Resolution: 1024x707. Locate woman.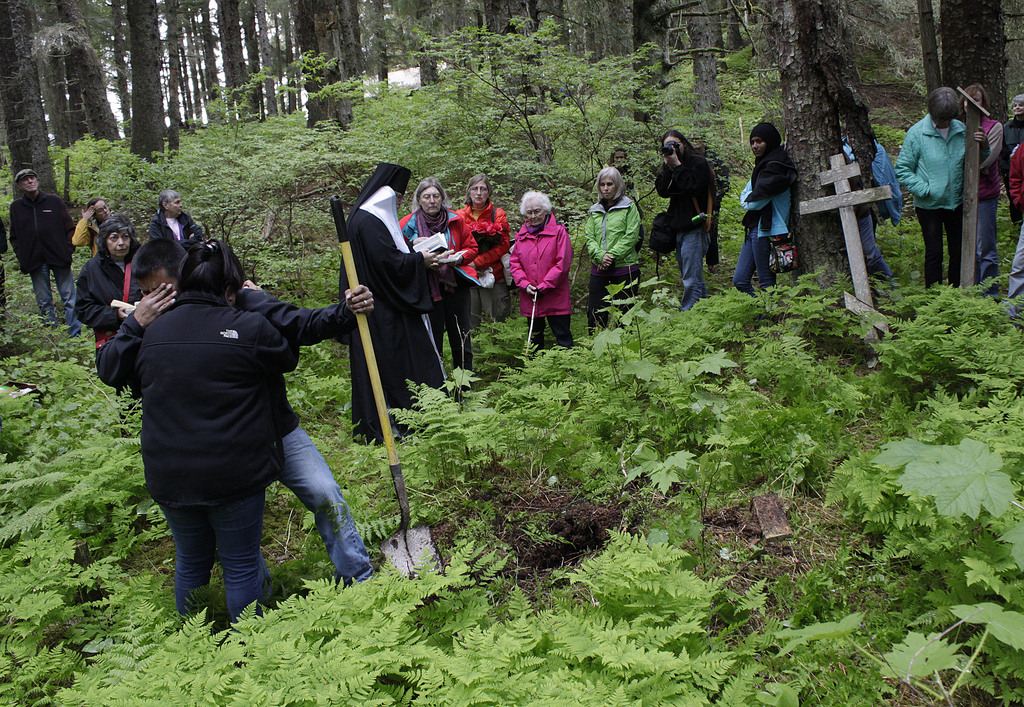
{"x1": 510, "y1": 190, "x2": 579, "y2": 359}.
